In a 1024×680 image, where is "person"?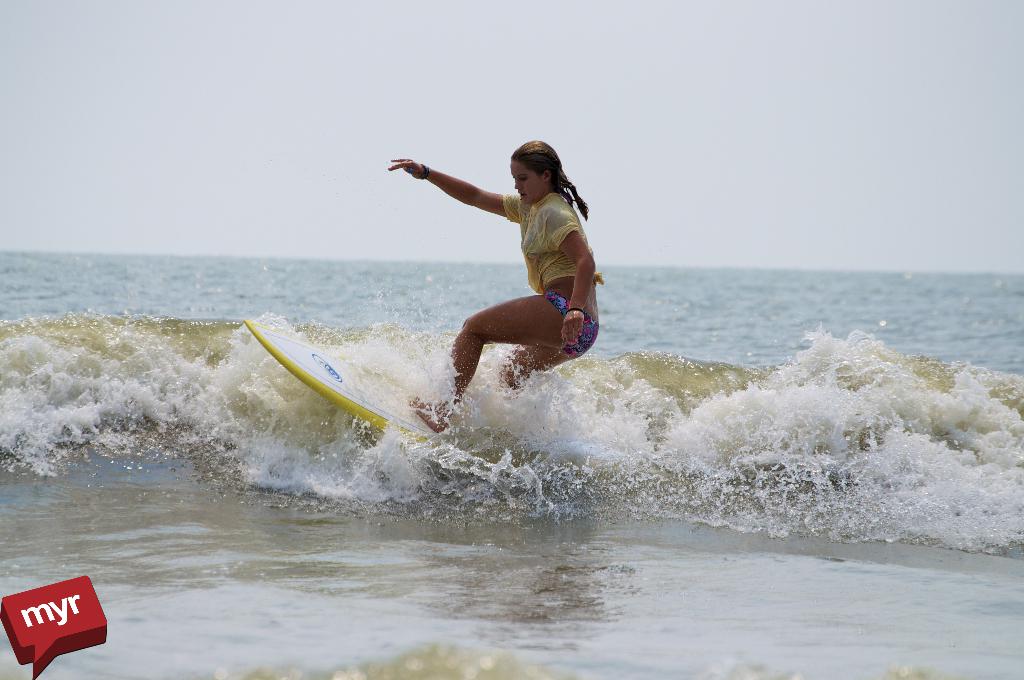
392 135 608 448.
